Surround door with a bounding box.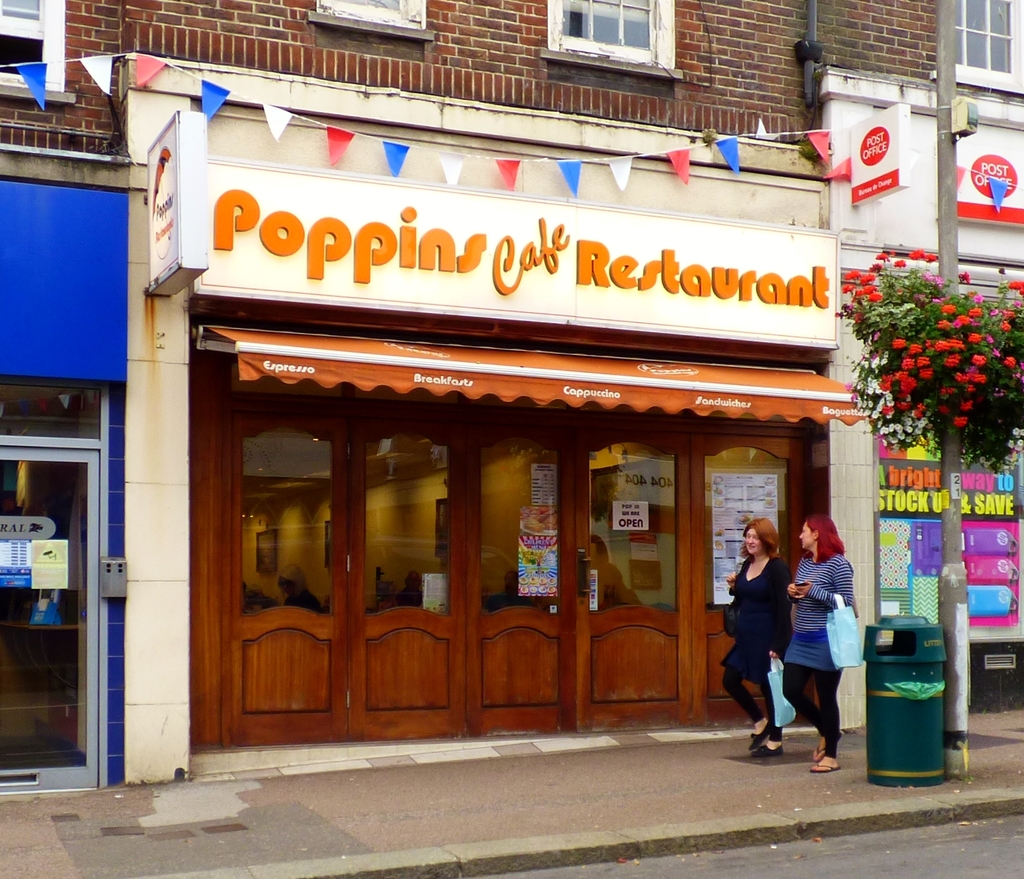
477,420,693,736.
